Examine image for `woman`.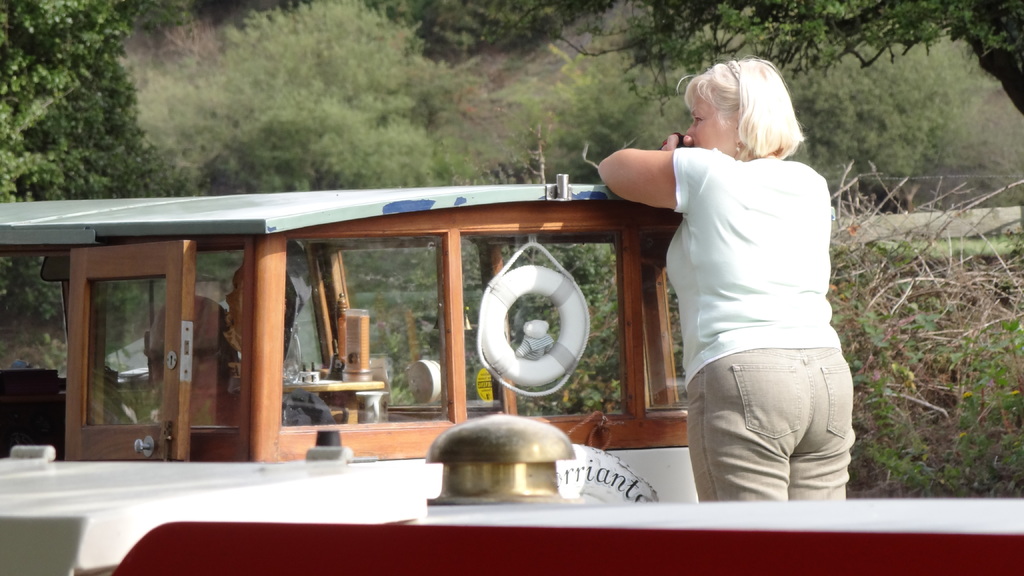
Examination result: region(600, 39, 863, 514).
